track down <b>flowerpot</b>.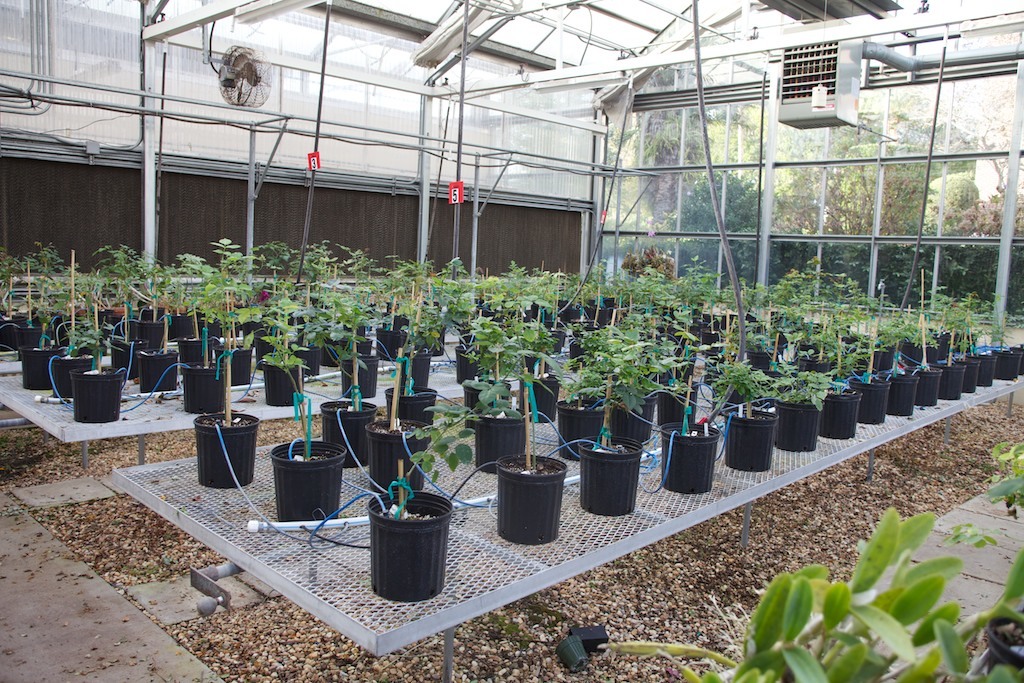
Tracked to select_region(50, 346, 95, 399).
